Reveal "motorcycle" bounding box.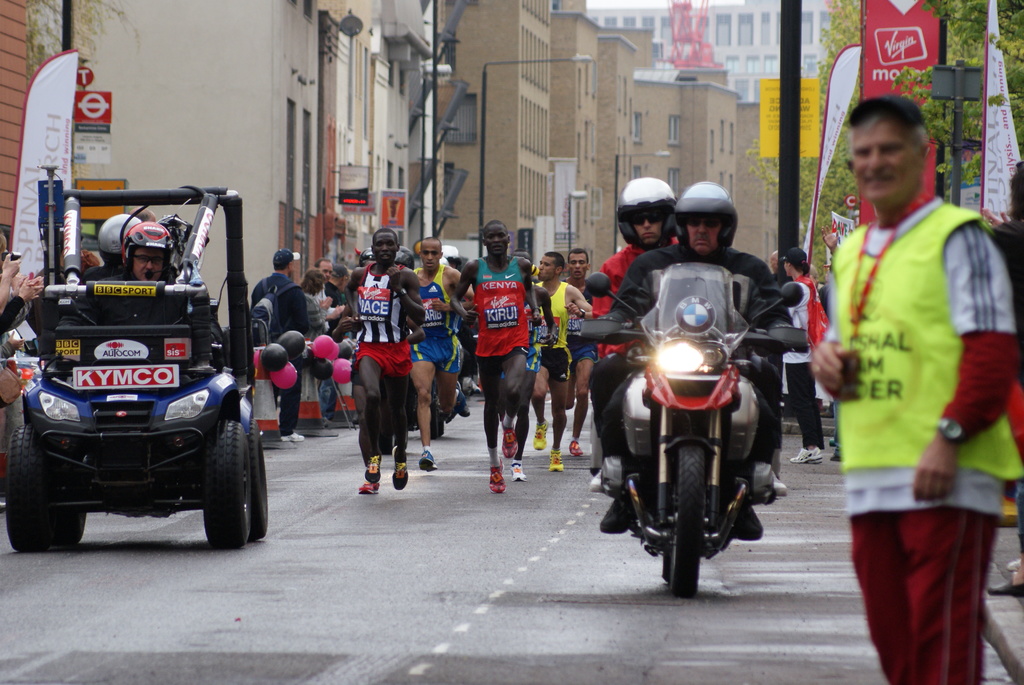
Revealed: [left=584, top=278, right=817, bottom=590].
